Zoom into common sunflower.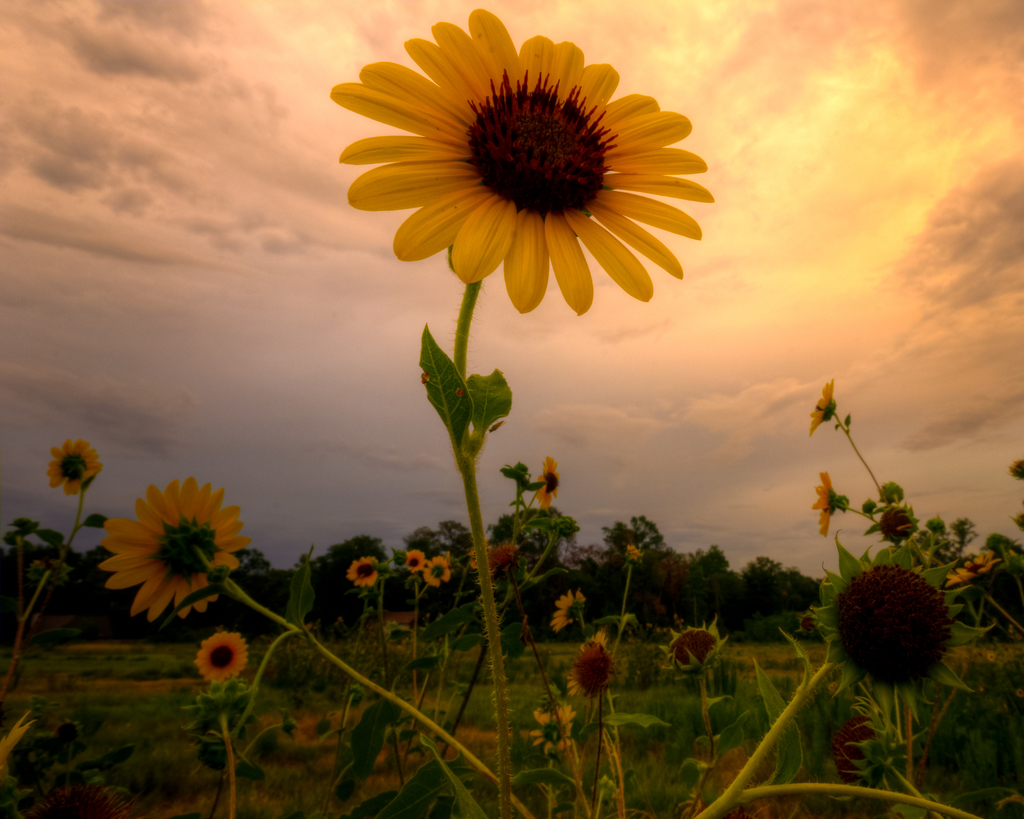
Zoom target: [346, 555, 379, 583].
